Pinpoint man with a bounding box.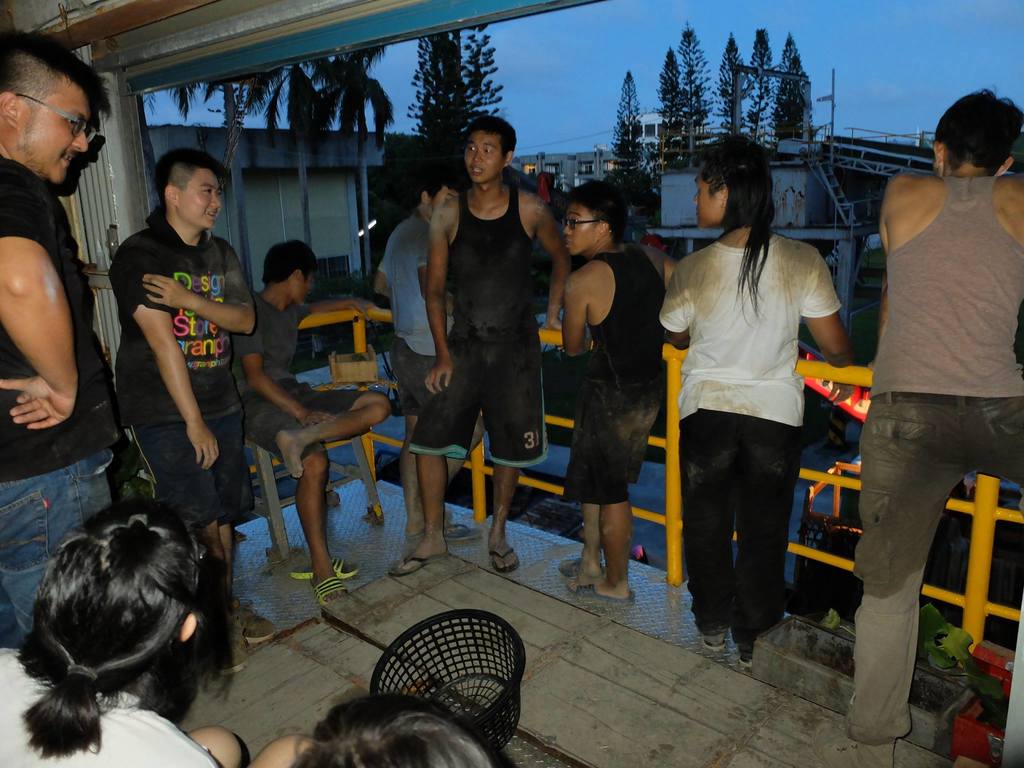
[left=563, top=182, right=674, bottom=598].
